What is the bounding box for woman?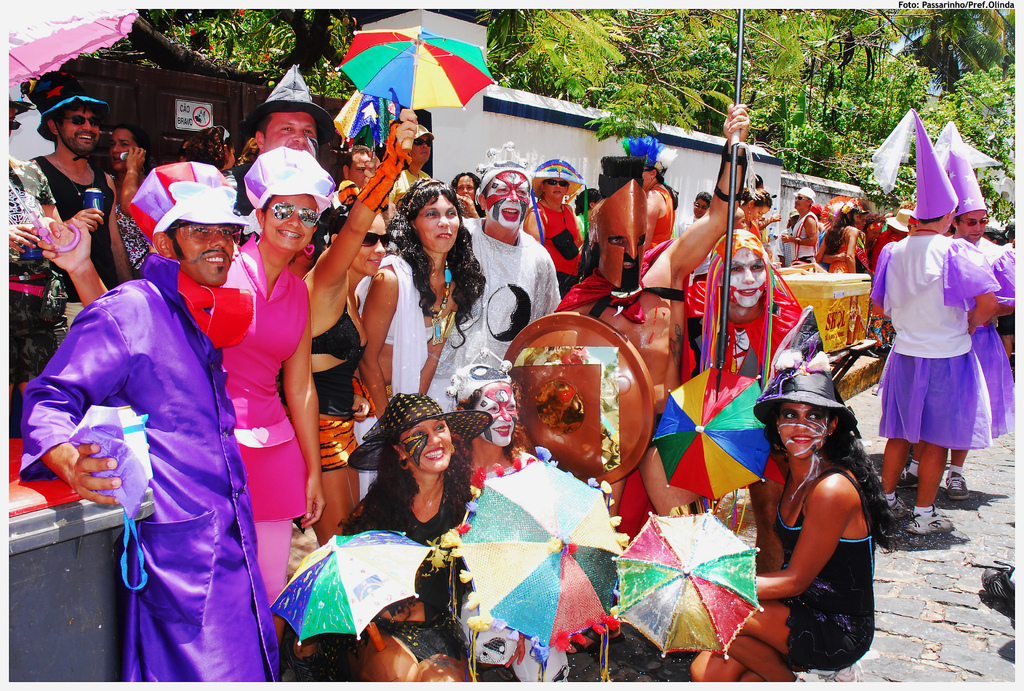
x1=817 y1=202 x2=870 y2=271.
